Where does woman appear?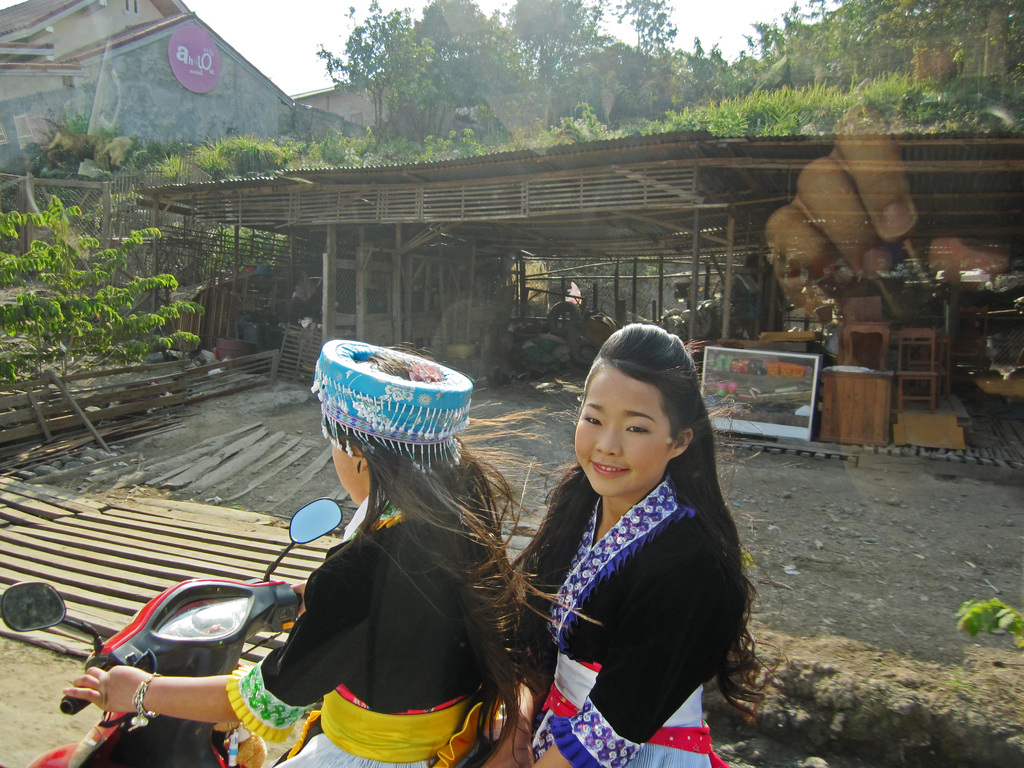
Appears at (63, 336, 599, 767).
